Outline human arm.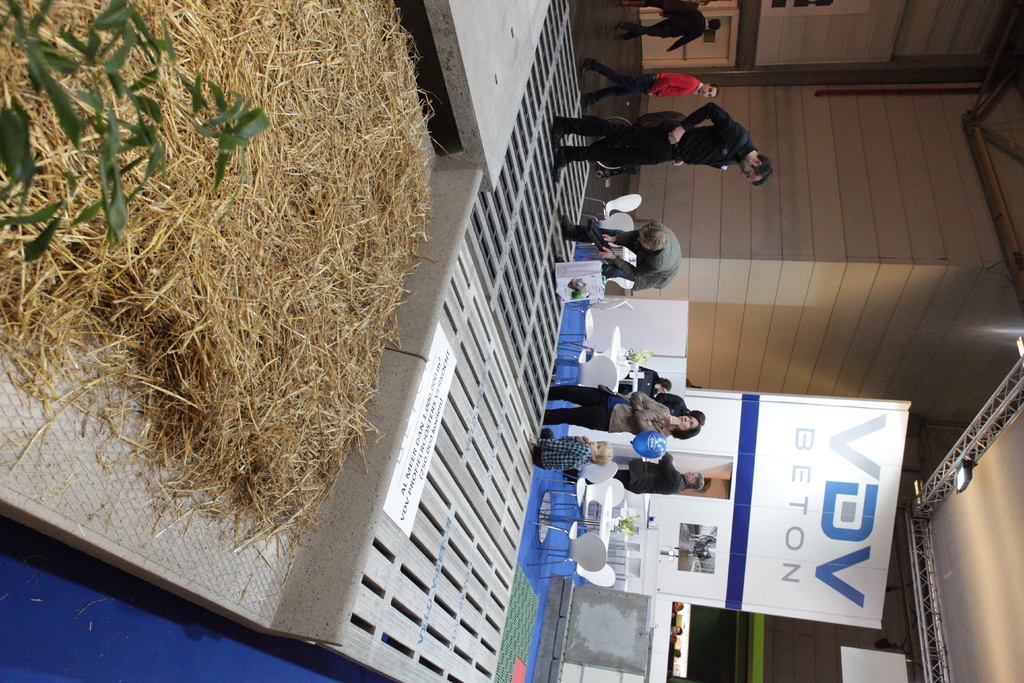
Outline: (668, 97, 744, 147).
